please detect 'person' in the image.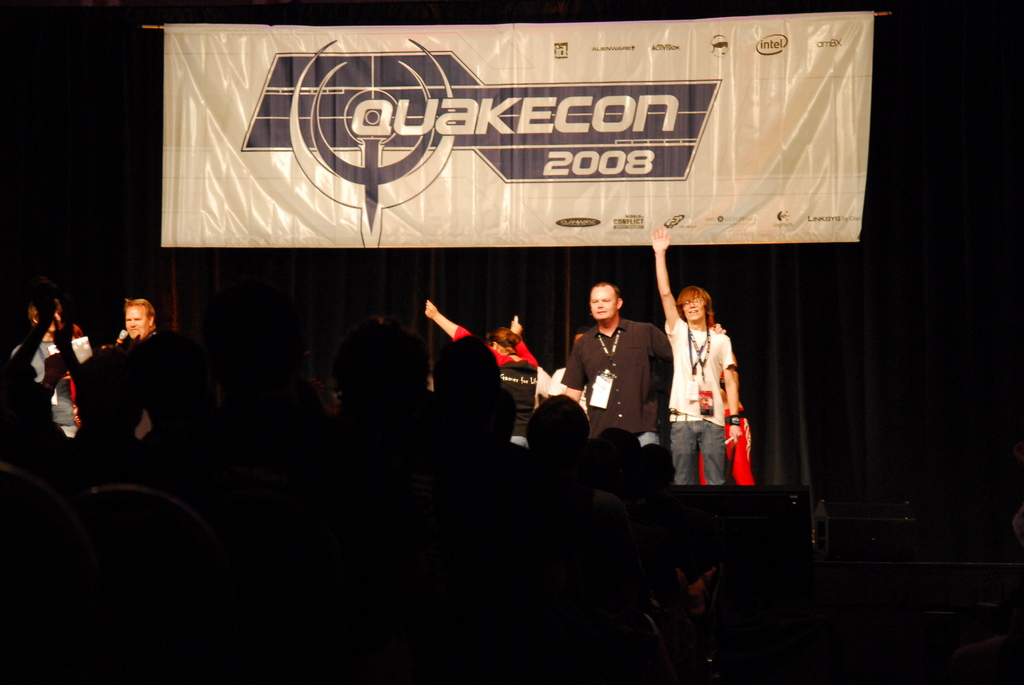
select_region(111, 291, 158, 350).
